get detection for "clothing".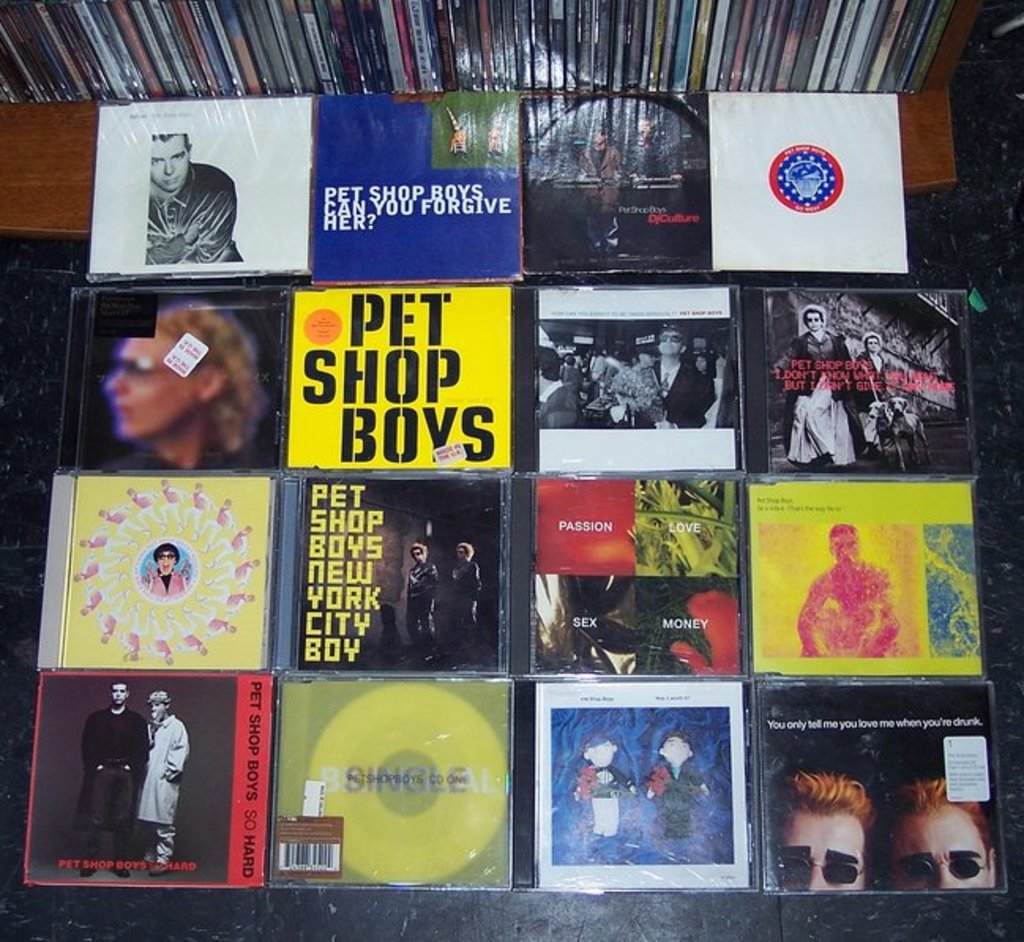
Detection: select_region(579, 147, 626, 230).
